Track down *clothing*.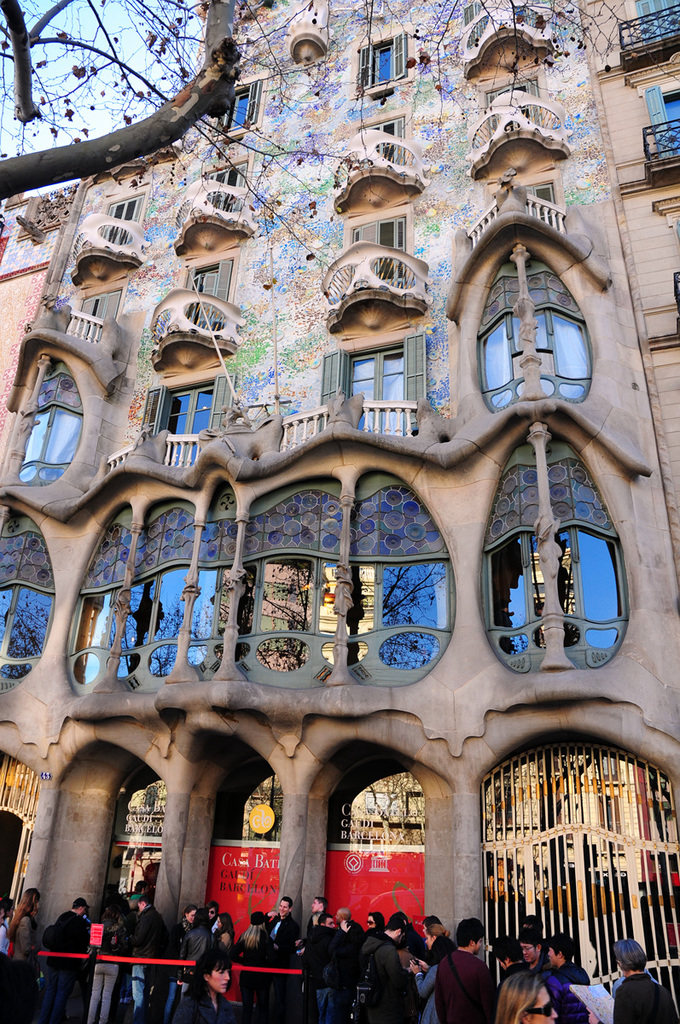
Tracked to {"x1": 264, "y1": 916, "x2": 303, "y2": 1023}.
